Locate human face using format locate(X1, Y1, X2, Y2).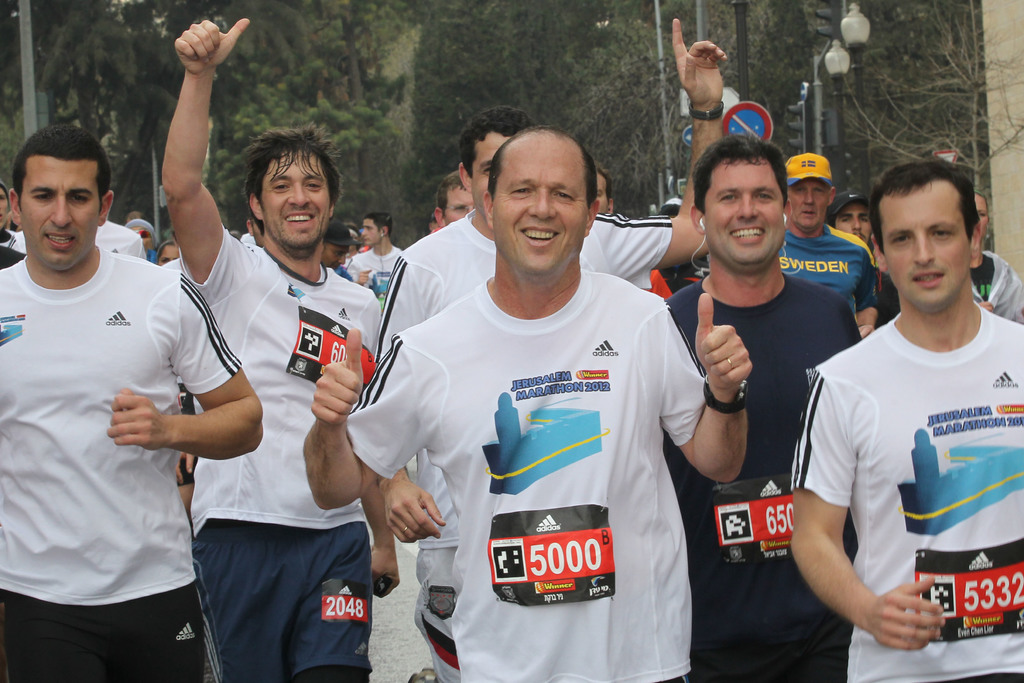
locate(706, 158, 783, 267).
